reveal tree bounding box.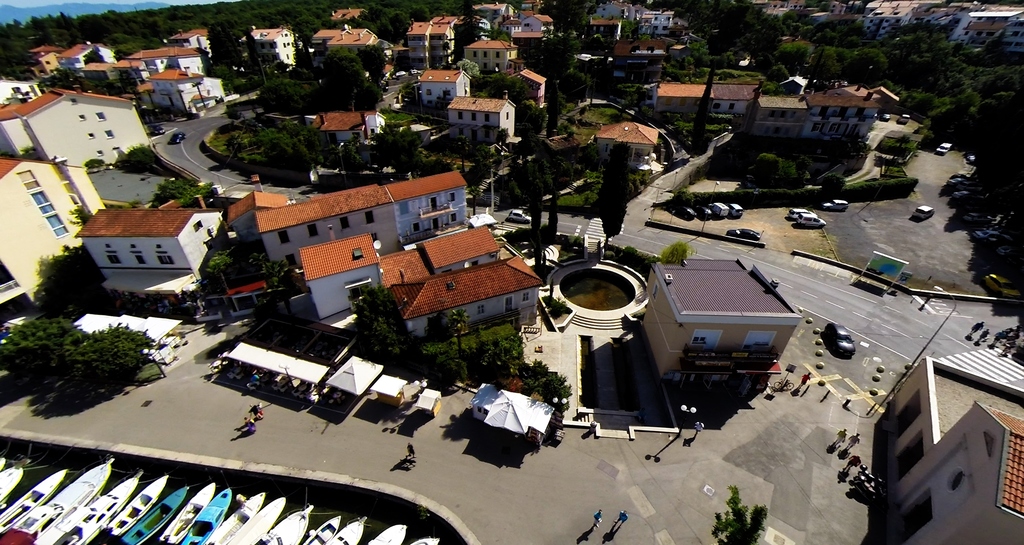
Revealed: bbox=(819, 42, 859, 90).
